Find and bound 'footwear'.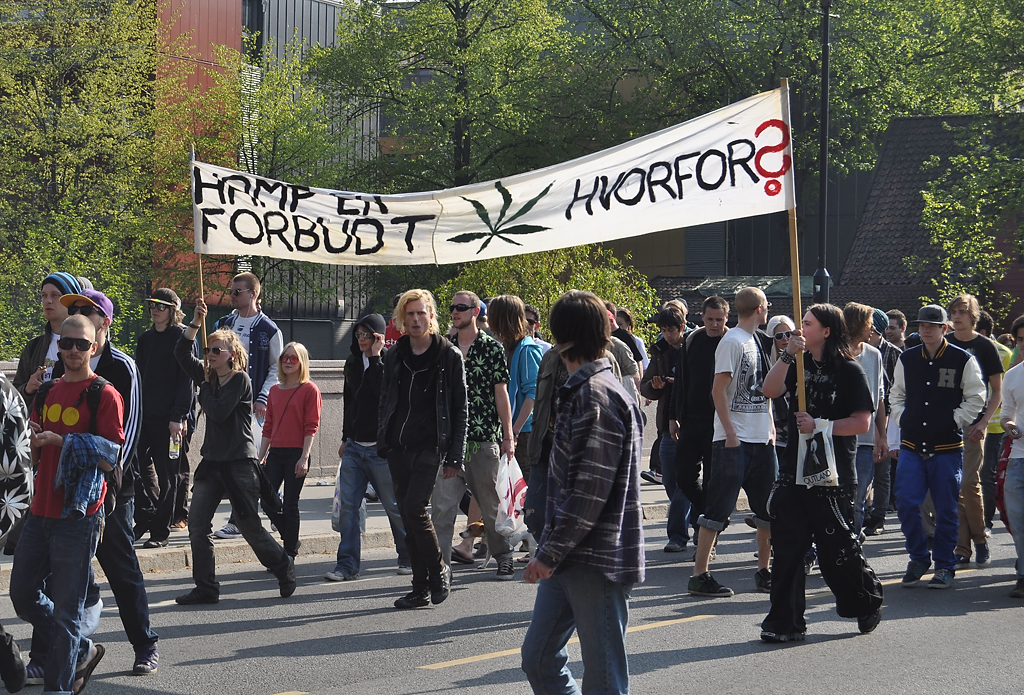
Bound: left=639, top=460, right=663, bottom=488.
